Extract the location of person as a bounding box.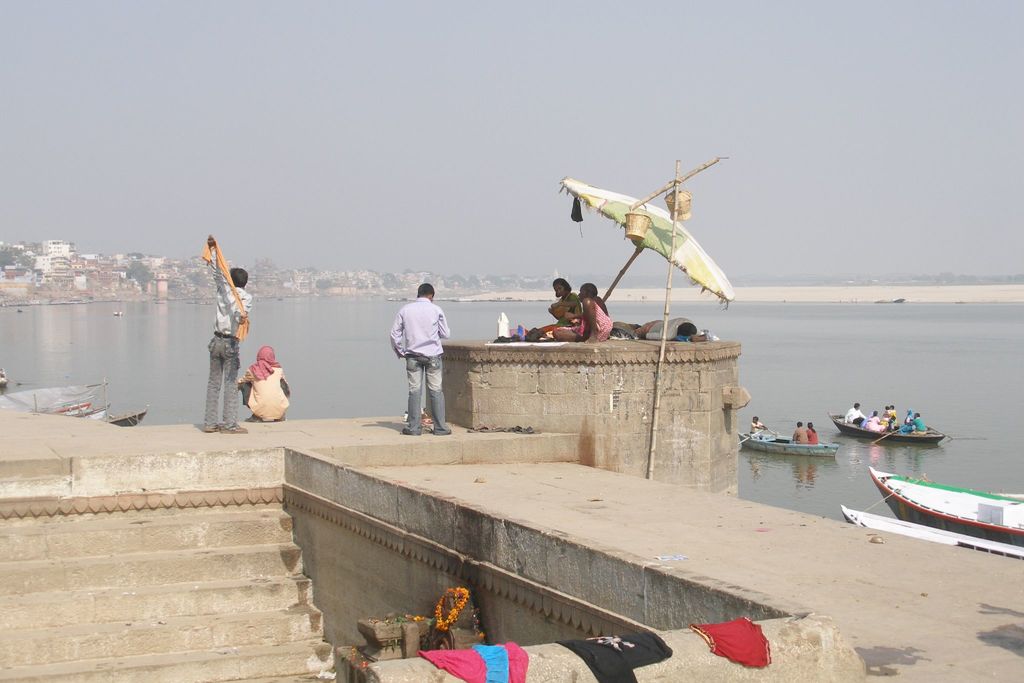
[left=234, top=345, right=292, bottom=420].
